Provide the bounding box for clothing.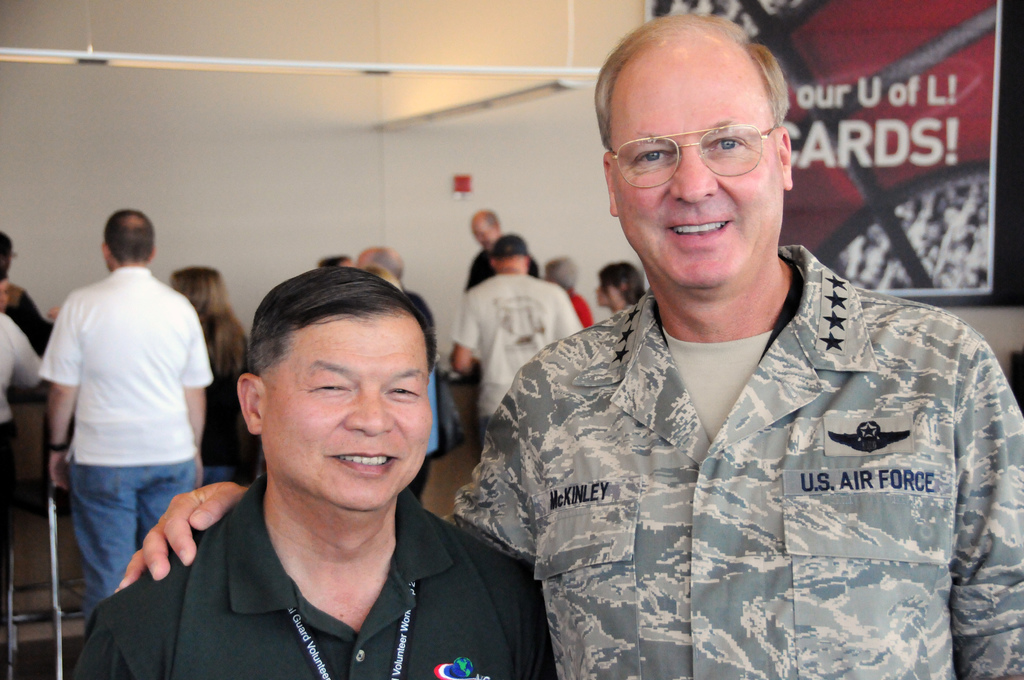
{"x1": 0, "y1": 293, "x2": 49, "y2": 623}.
